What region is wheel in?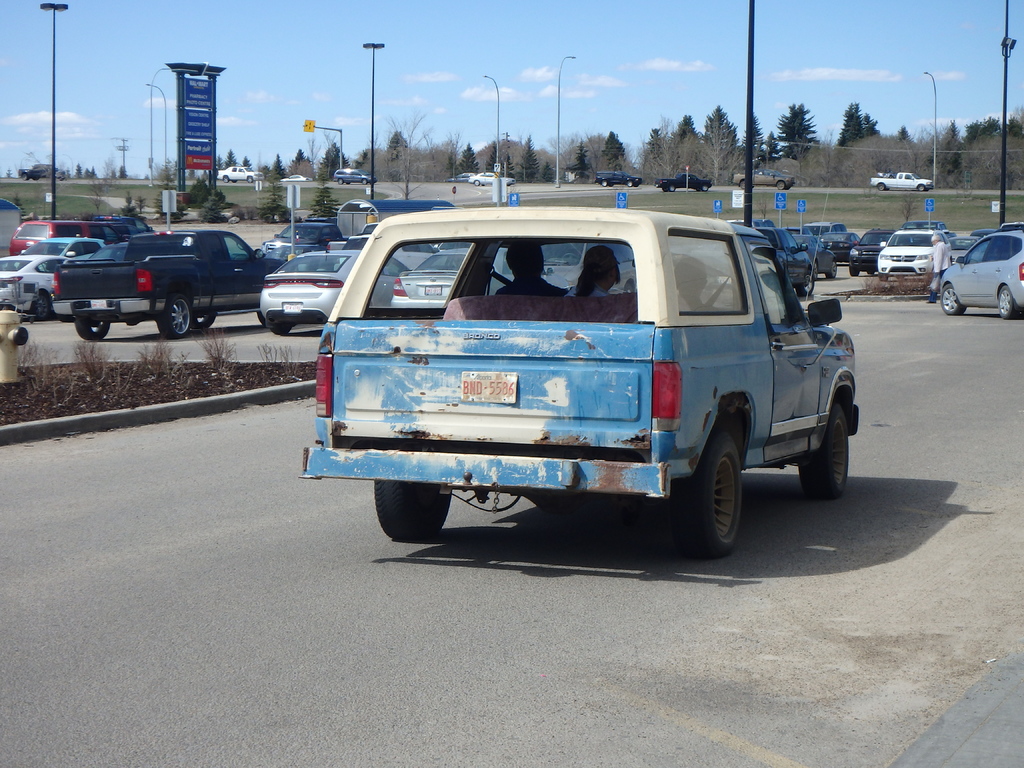
<box>602,179,609,188</box>.
